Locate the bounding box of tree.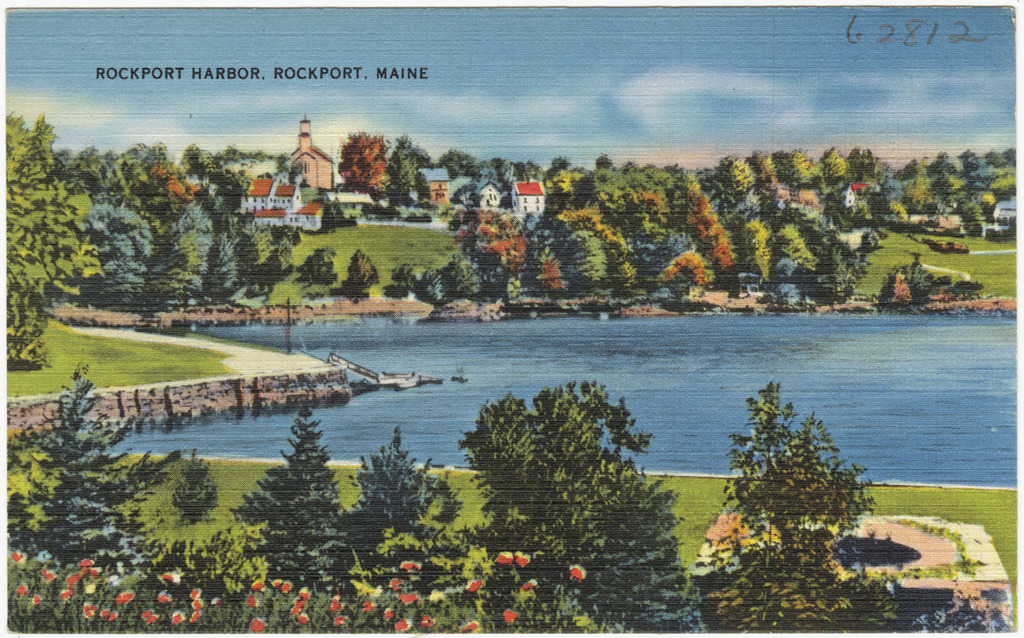
Bounding box: 2/105/100/377.
